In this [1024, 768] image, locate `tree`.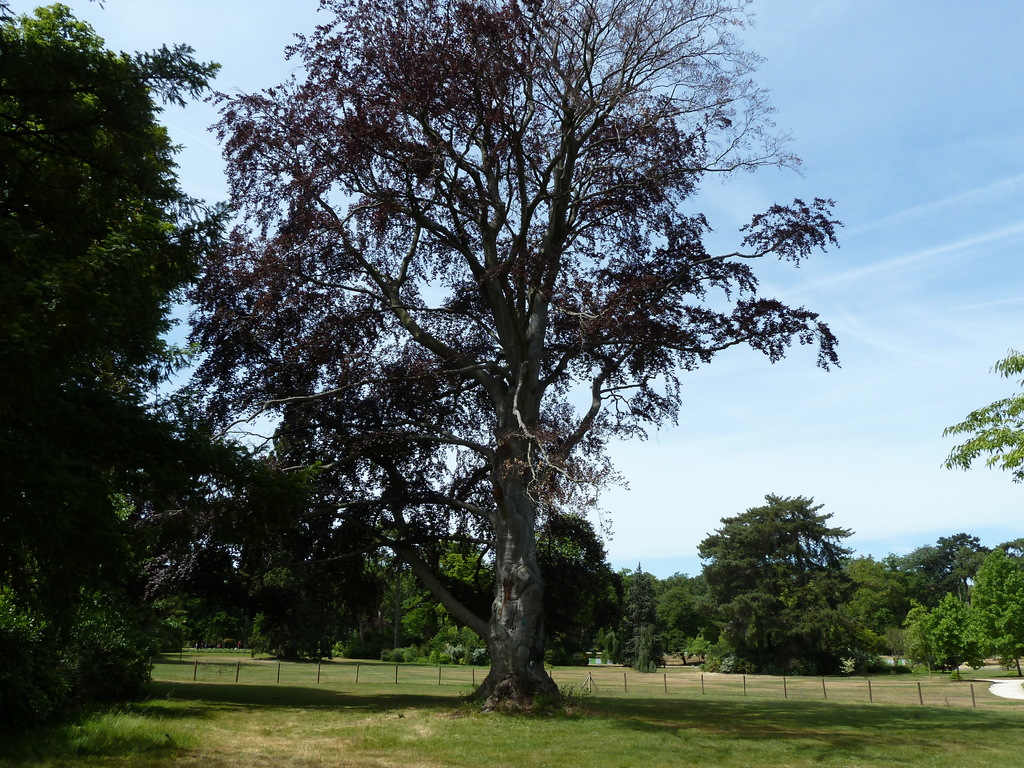
Bounding box: x1=432, y1=534, x2=501, y2=677.
